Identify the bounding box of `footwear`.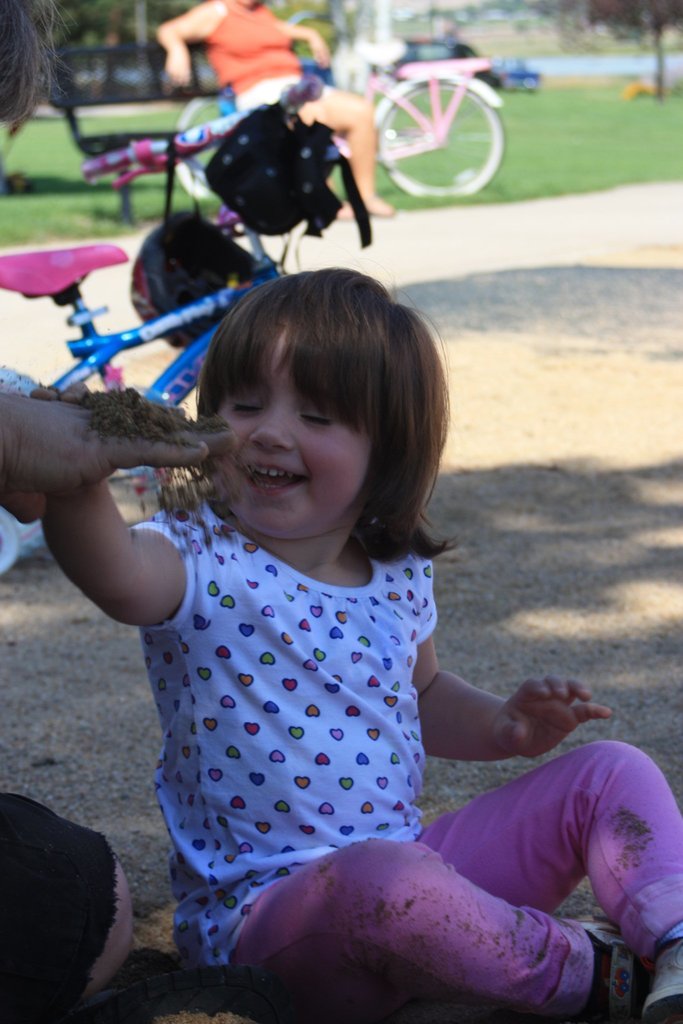
(x1=645, y1=938, x2=682, y2=1023).
